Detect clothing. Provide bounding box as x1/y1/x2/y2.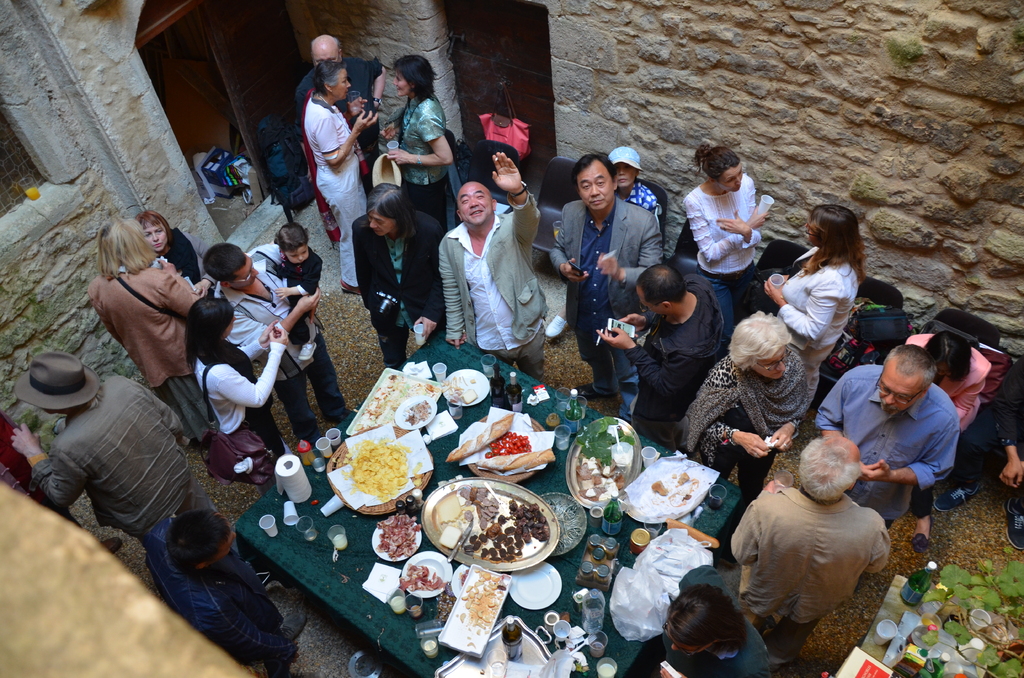
187/337/310/471.
